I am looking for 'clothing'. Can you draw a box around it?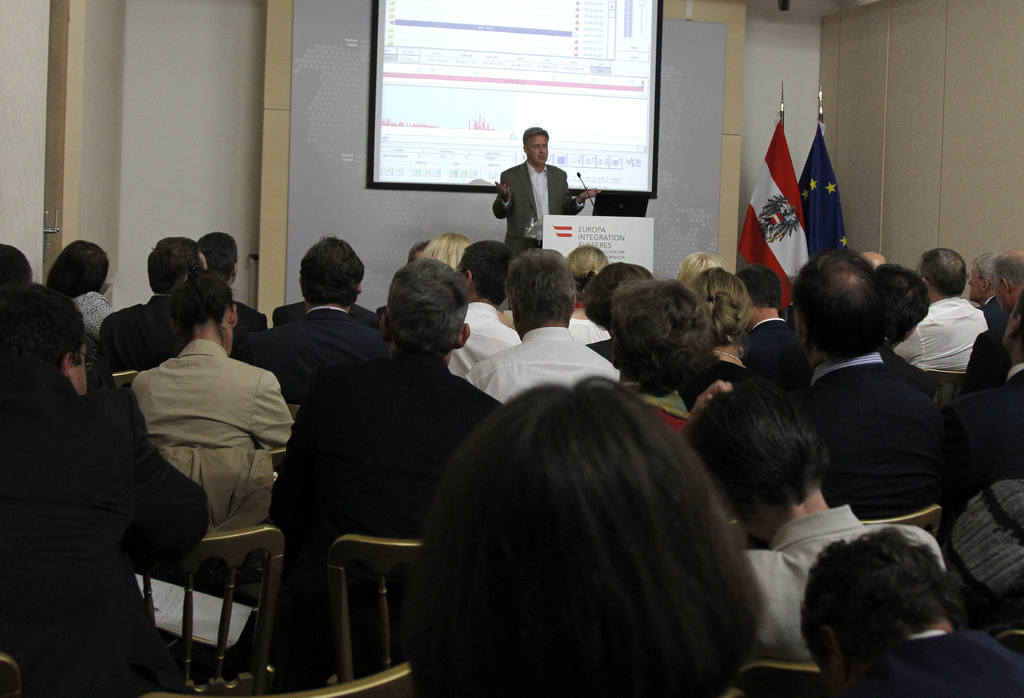
Sure, the bounding box is box=[0, 358, 202, 697].
